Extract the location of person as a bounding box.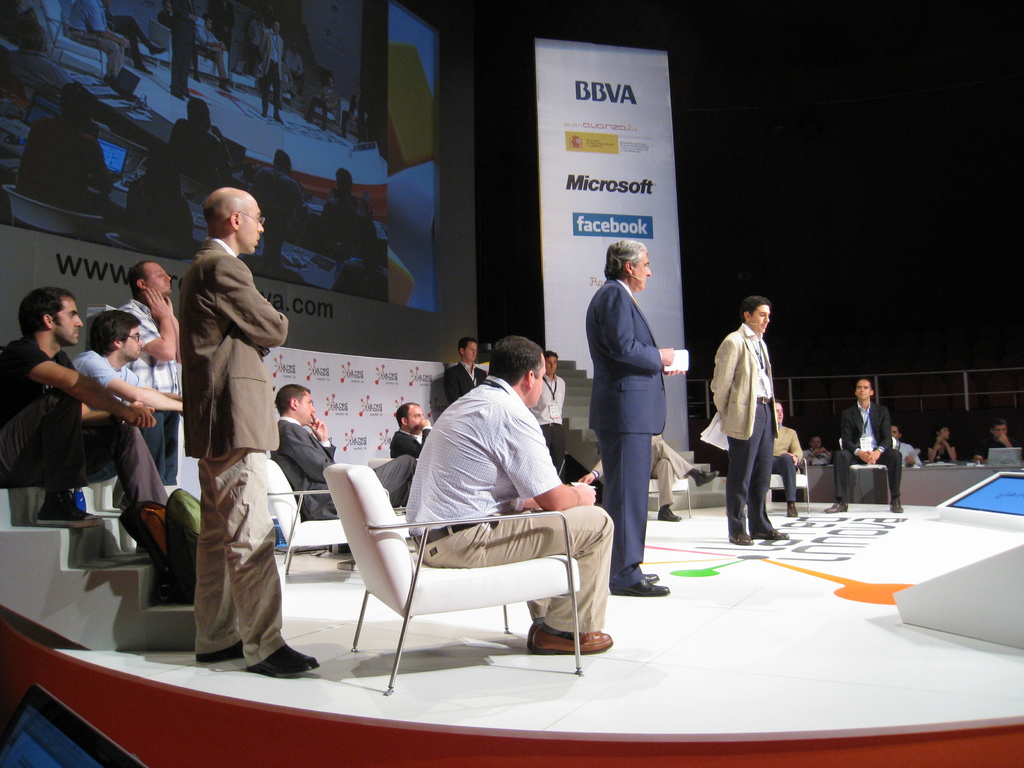
BBox(72, 314, 178, 488).
